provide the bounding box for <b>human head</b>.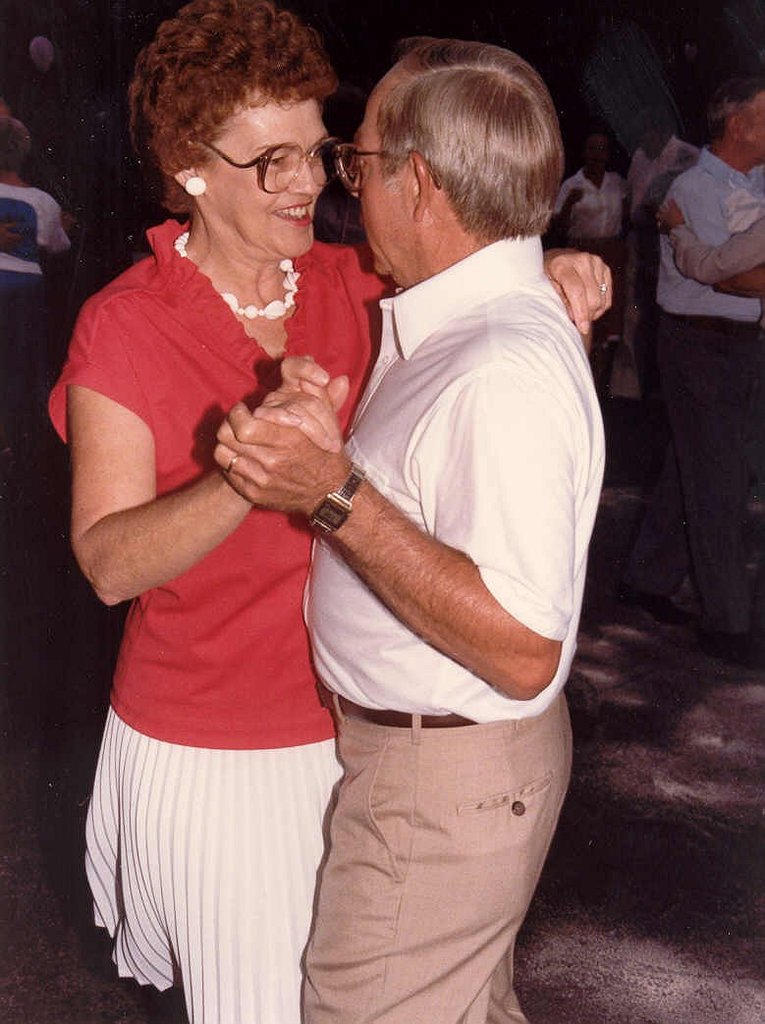
box(705, 76, 764, 168).
